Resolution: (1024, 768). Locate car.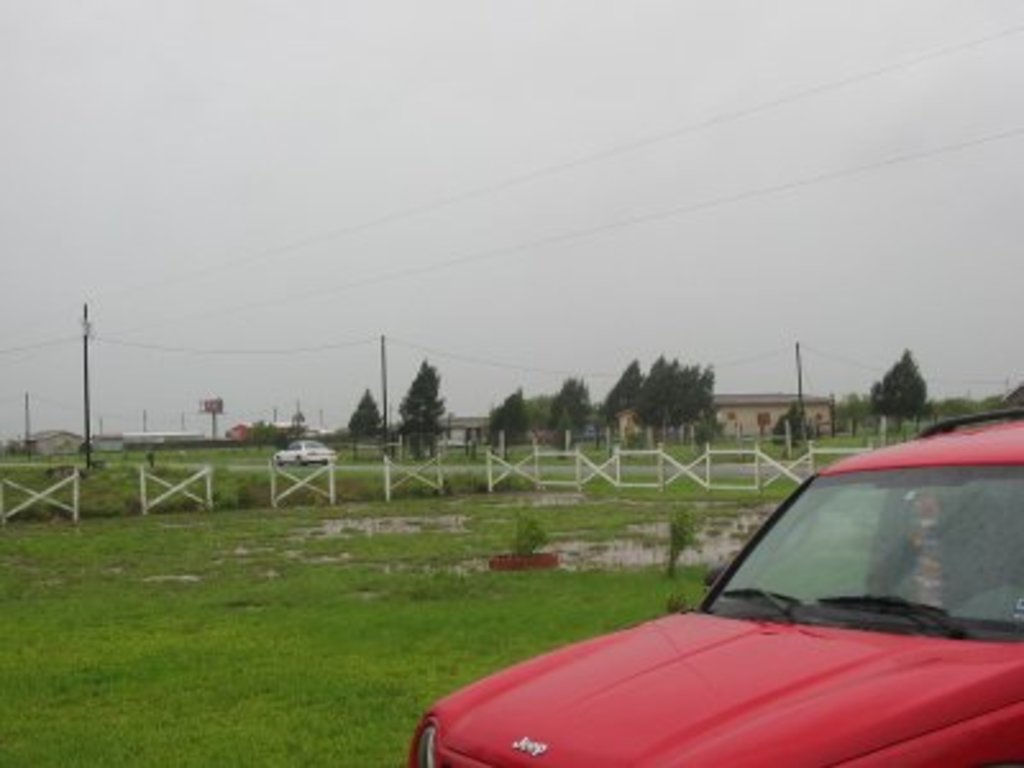
<bbox>407, 407, 1021, 765</bbox>.
